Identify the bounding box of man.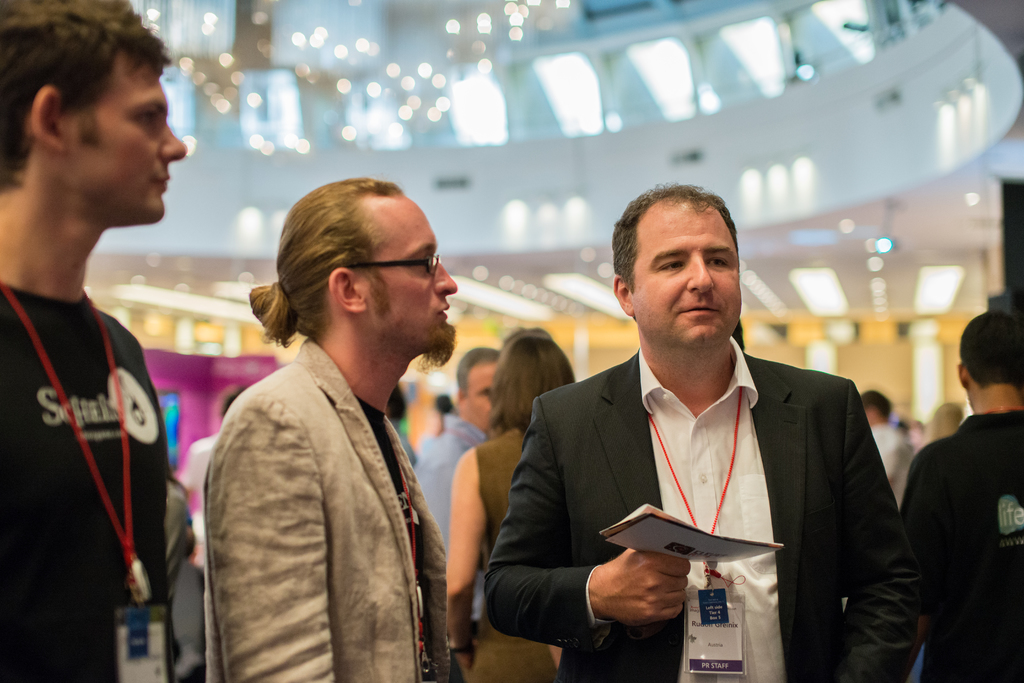
[899,304,1023,682].
